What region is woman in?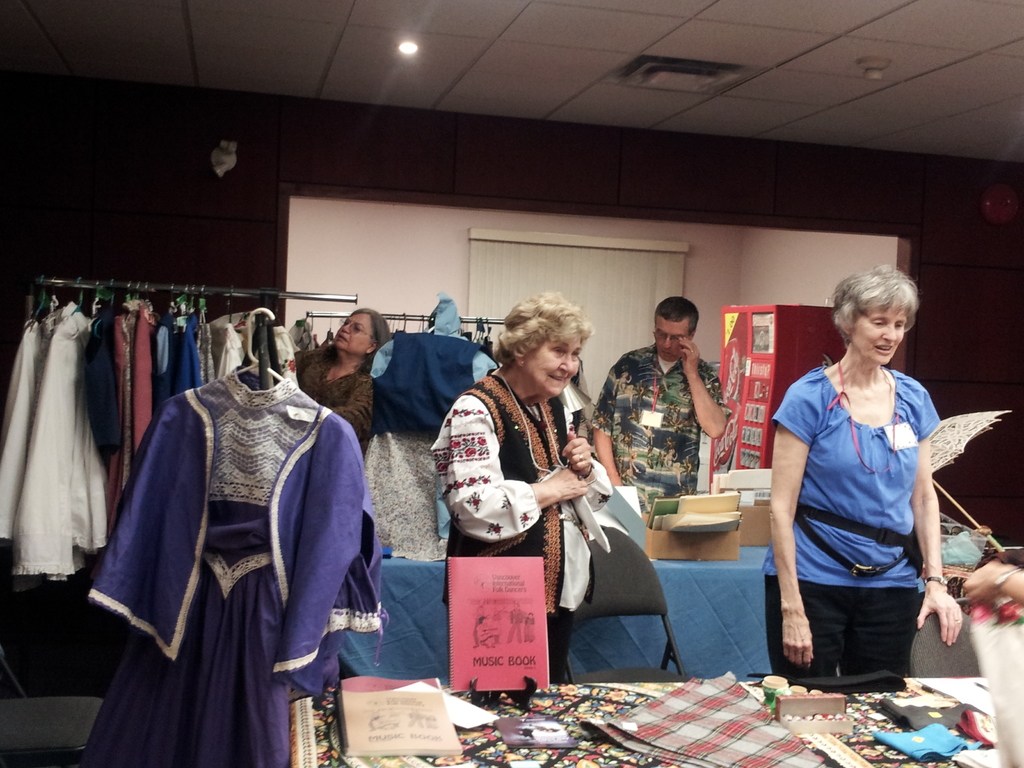
crop(303, 306, 390, 454).
